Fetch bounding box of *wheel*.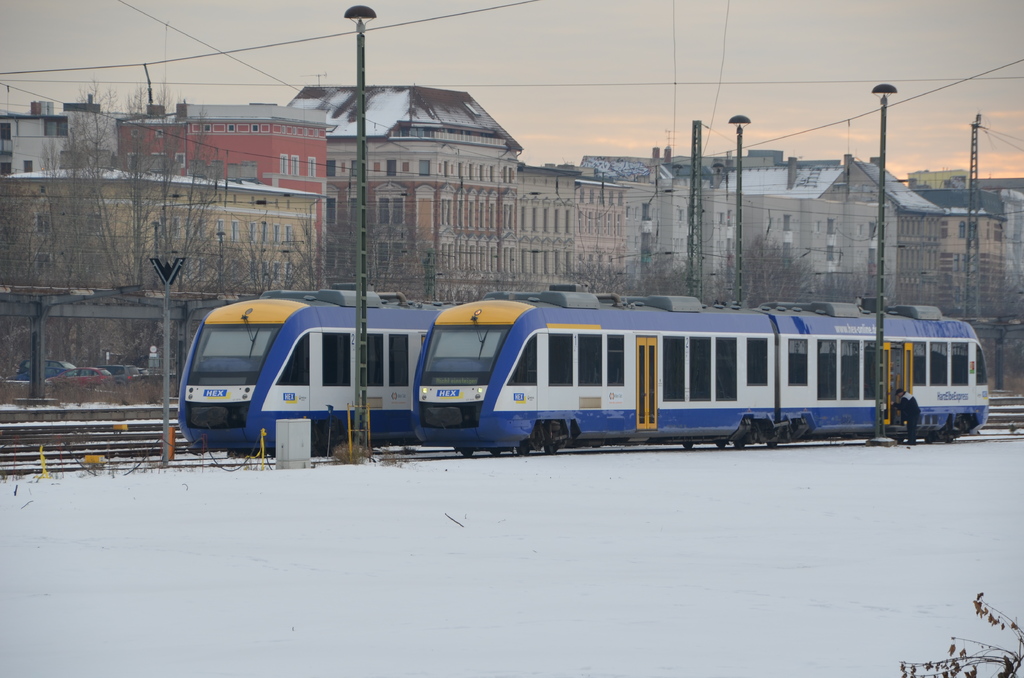
Bbox: (715,442,728,450).
